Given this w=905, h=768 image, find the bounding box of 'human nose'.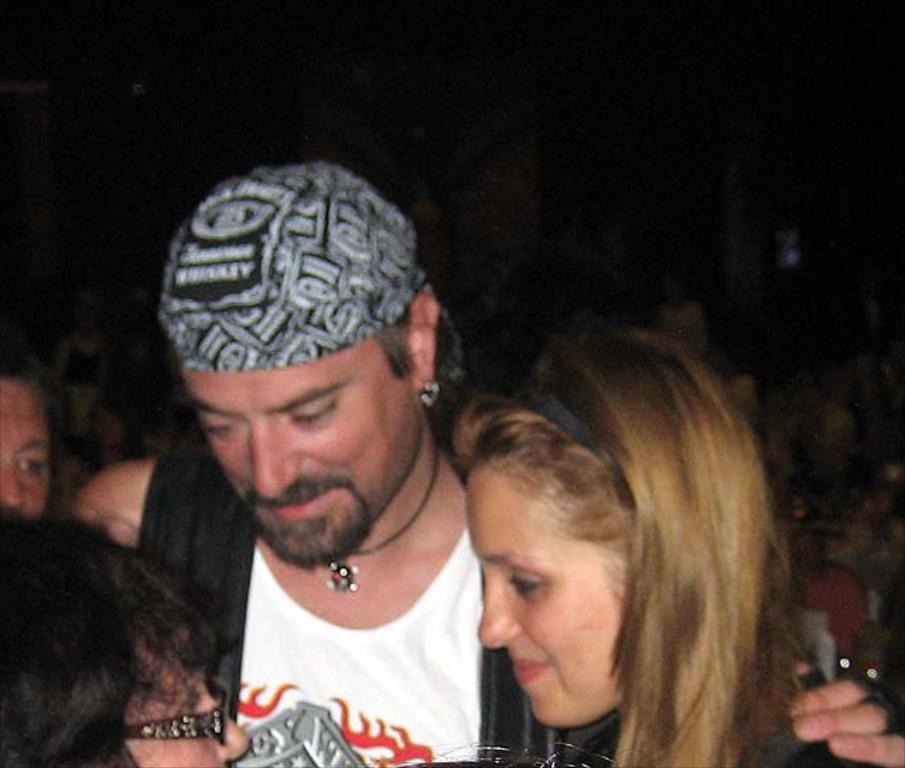
select_region(1, 461, 24, 506).
